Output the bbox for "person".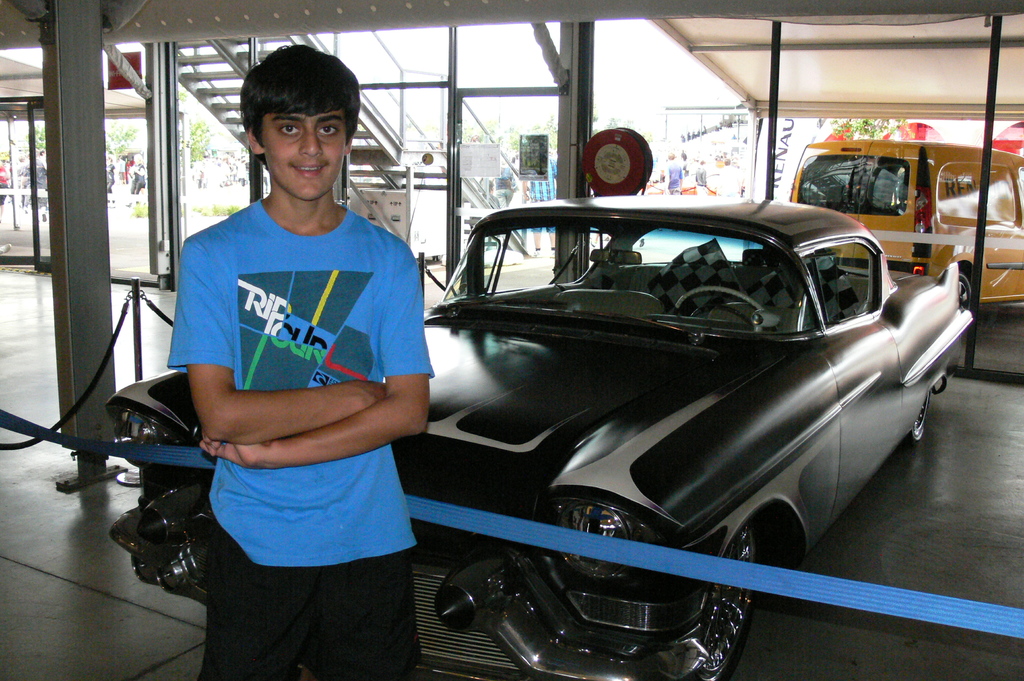
locate(169, 42, 433, 680).
